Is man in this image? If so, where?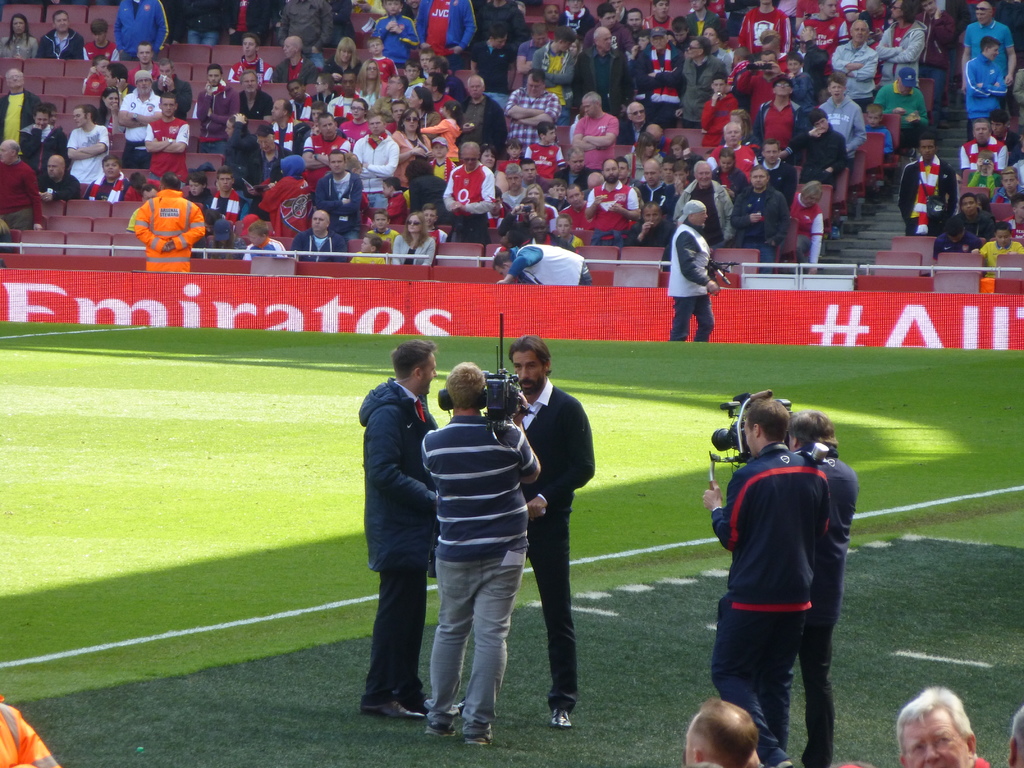
Yes, at 453:331:599:730.
